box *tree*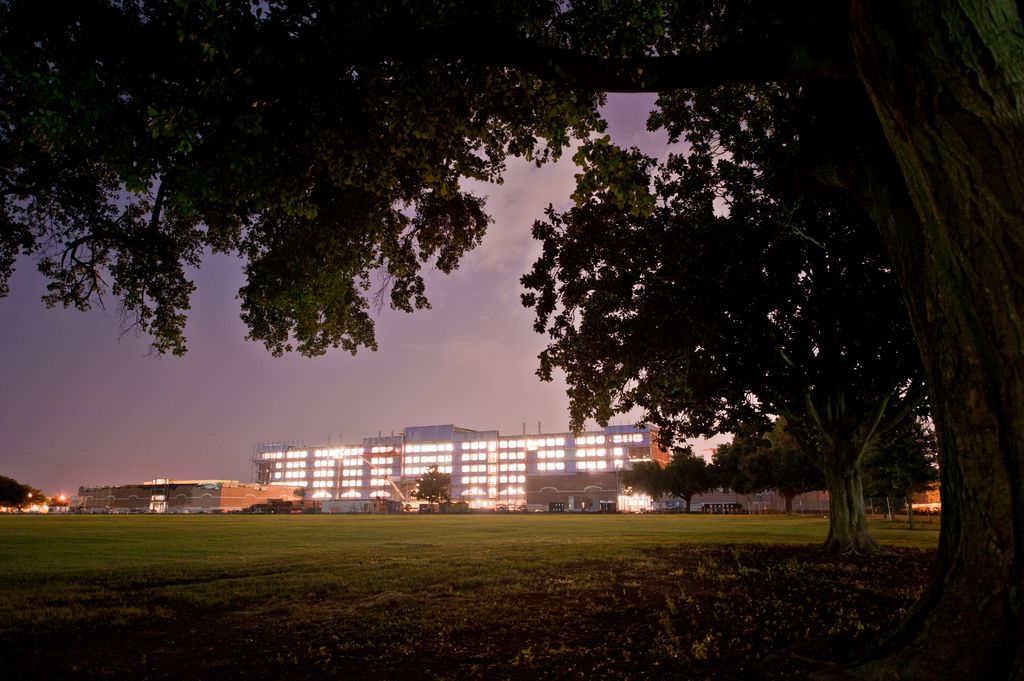
(left=0, top=0, right=1023, bottom=680)
